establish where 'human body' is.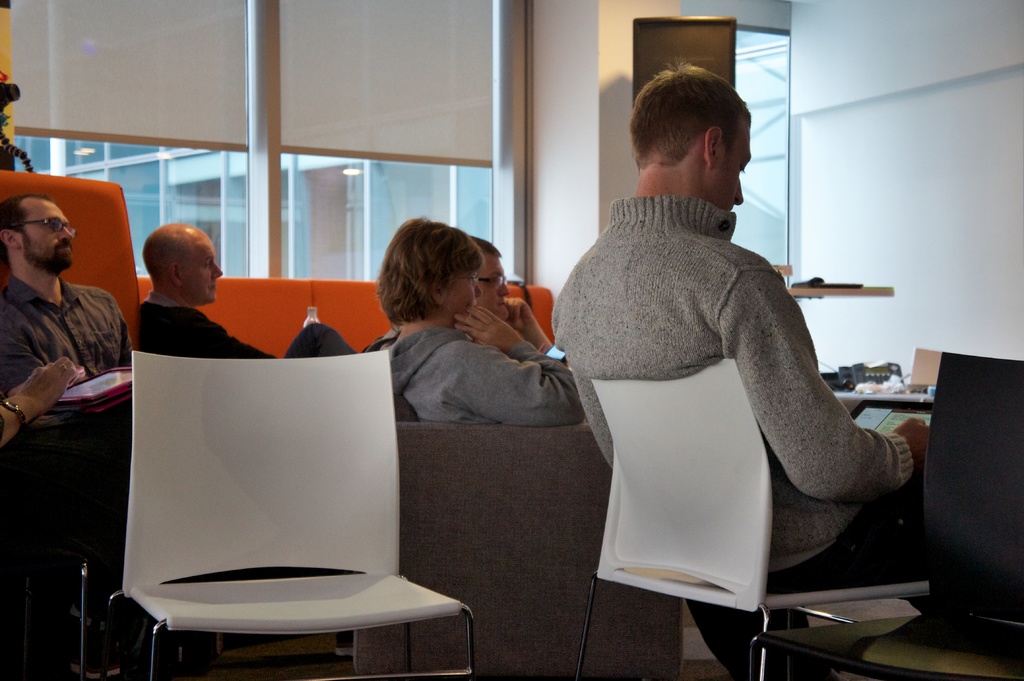
Established at bbox(550, 47, 930, 678).
